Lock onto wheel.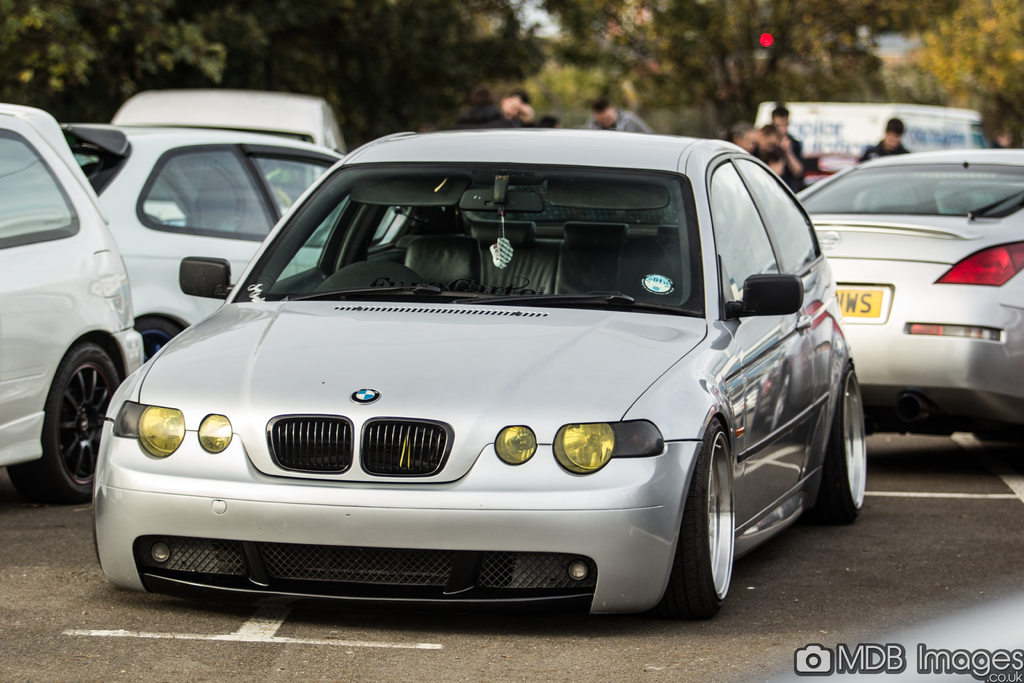
Locked: <bbox>675, 422, 740, 621</bbox>.
